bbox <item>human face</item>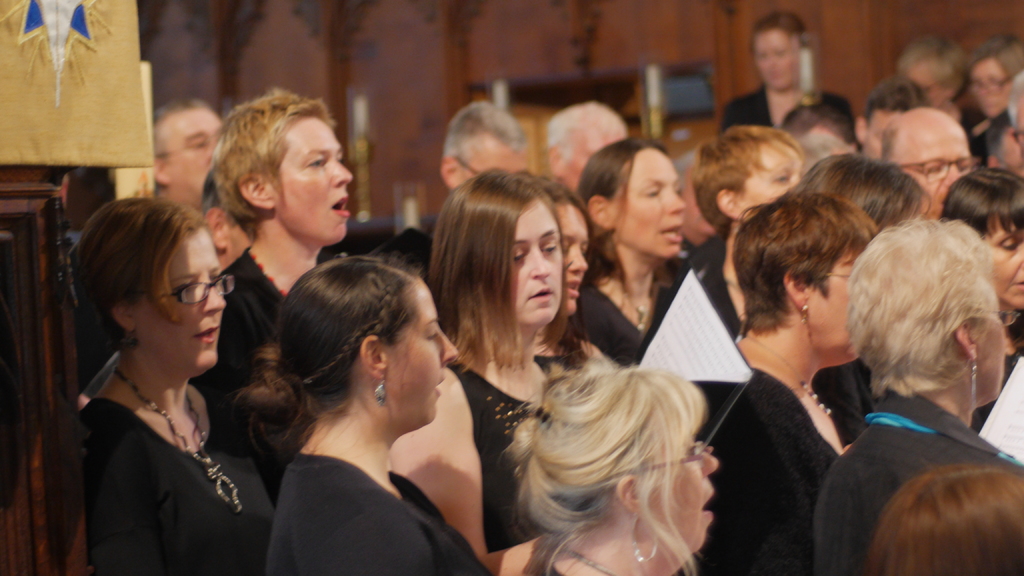
620 157 682 262
